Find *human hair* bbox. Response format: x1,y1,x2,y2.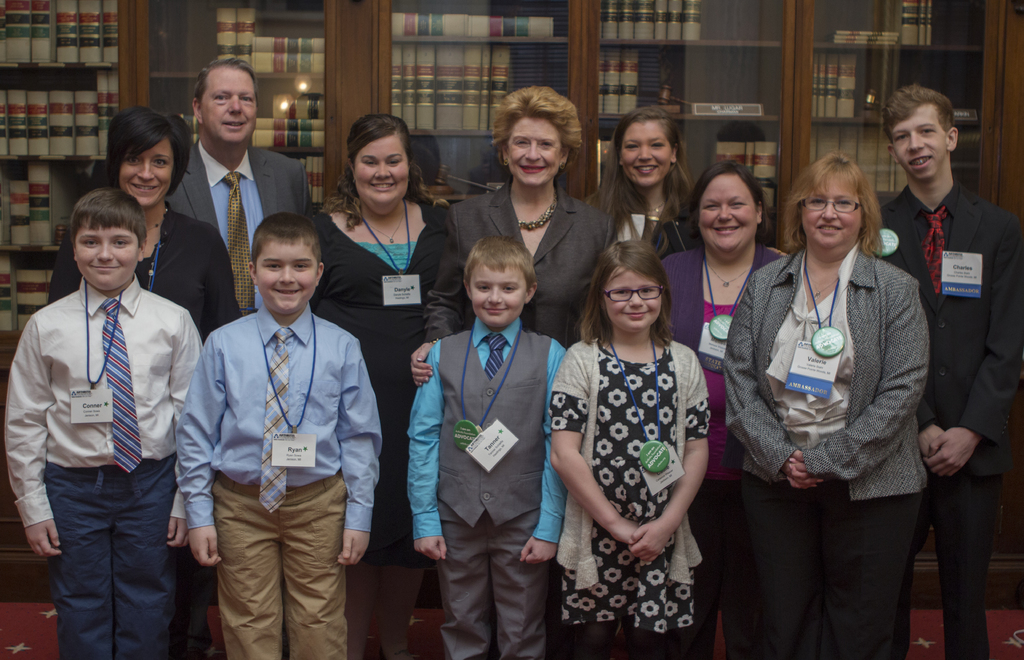
321,114,451,232.
